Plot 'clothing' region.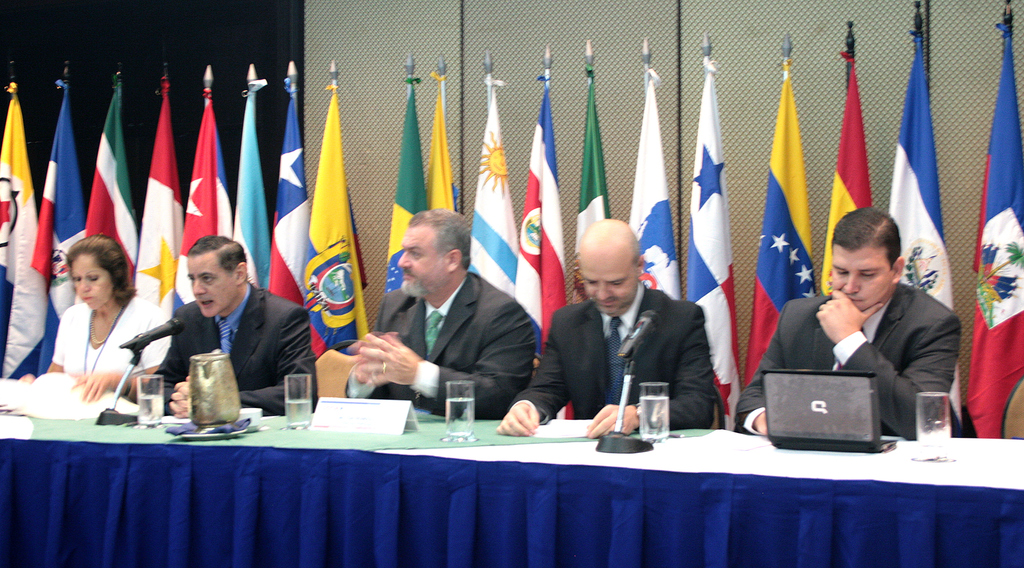
Plotted at rect(731, 281, 958, 439).
